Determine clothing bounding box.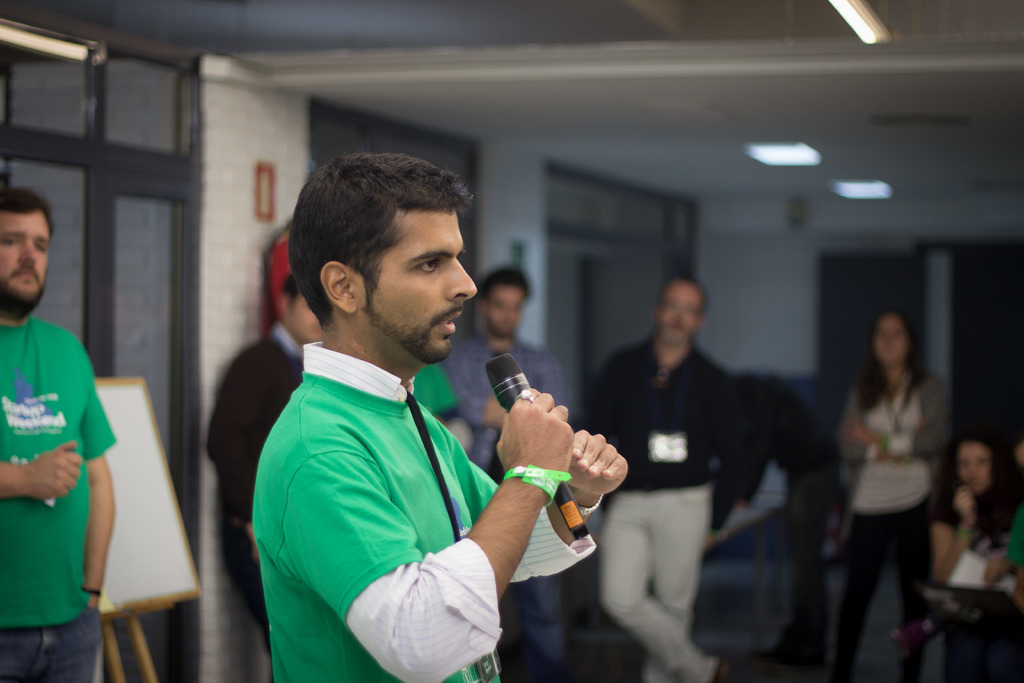
Determined: region(201, 318, 303, 655).
